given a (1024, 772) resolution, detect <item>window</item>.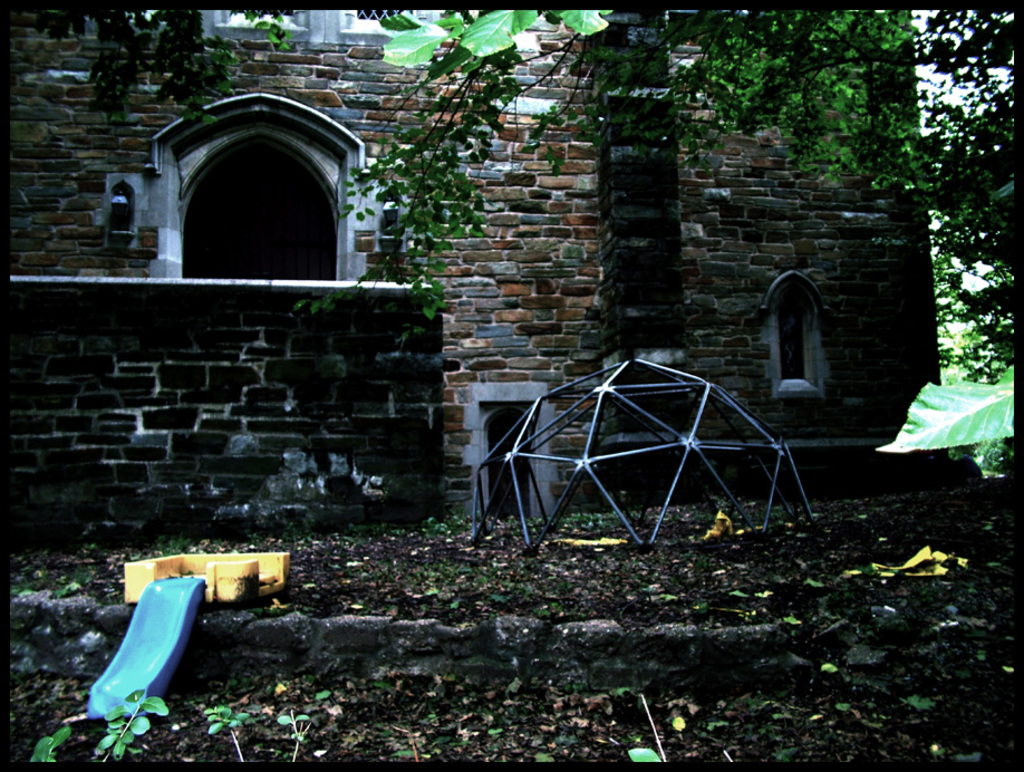
769,290,810,390.
